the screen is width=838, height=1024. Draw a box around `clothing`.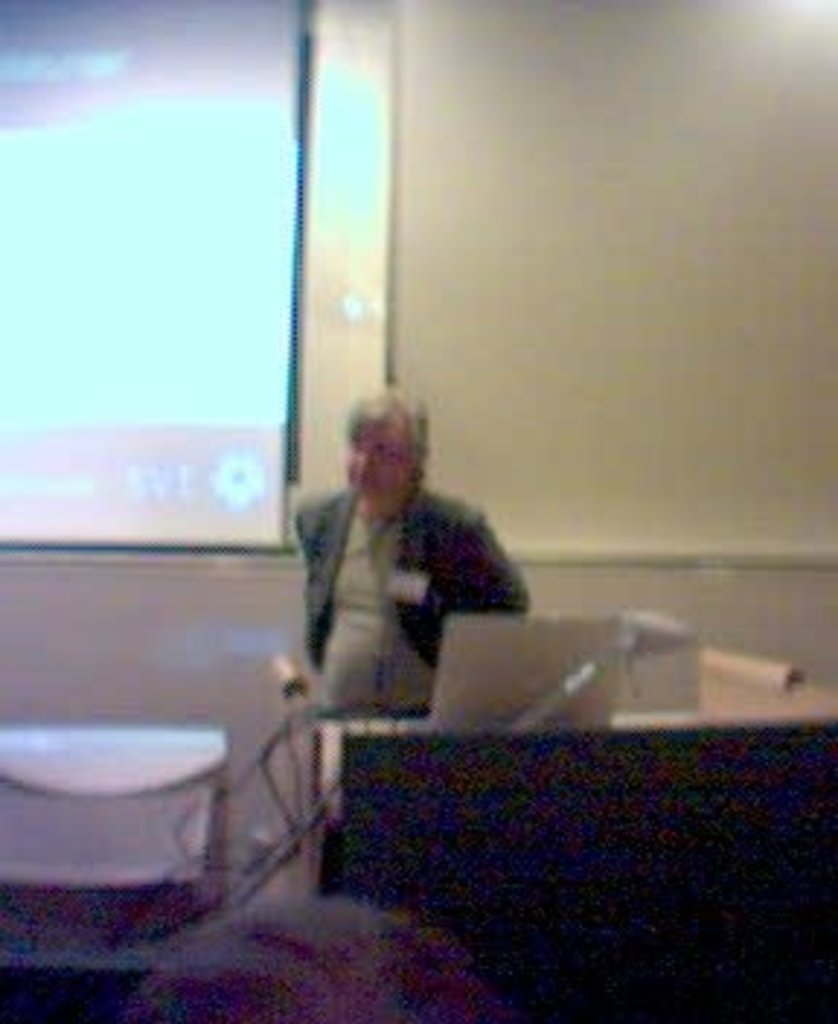
l=285, t=486, r=532, b=896.
